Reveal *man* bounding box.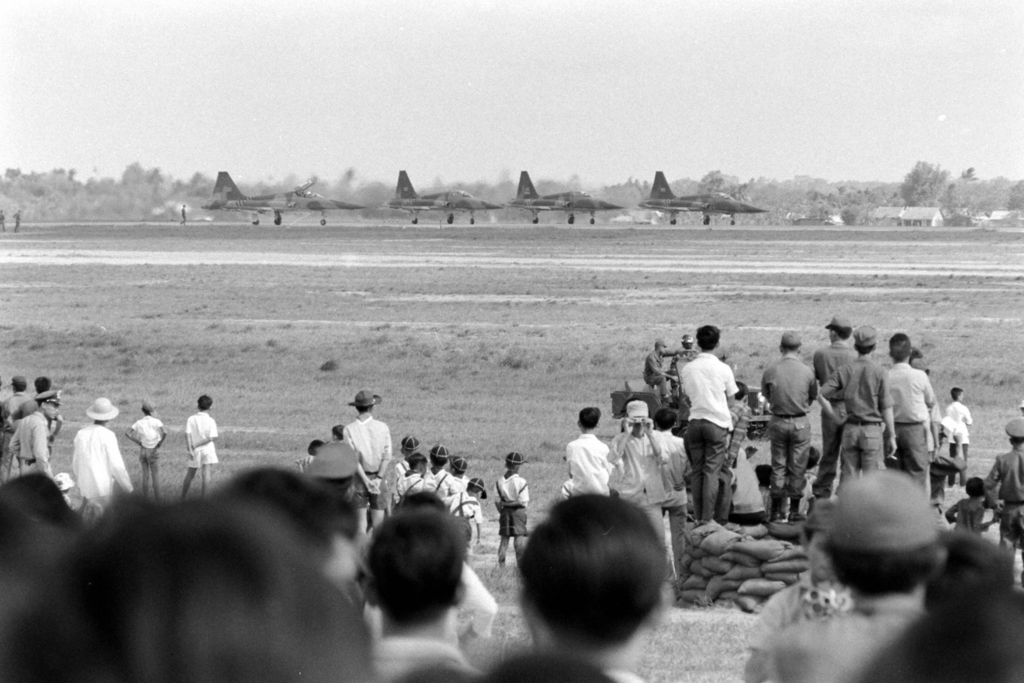
Revealed: bbox(812, 317, 858, 502).
